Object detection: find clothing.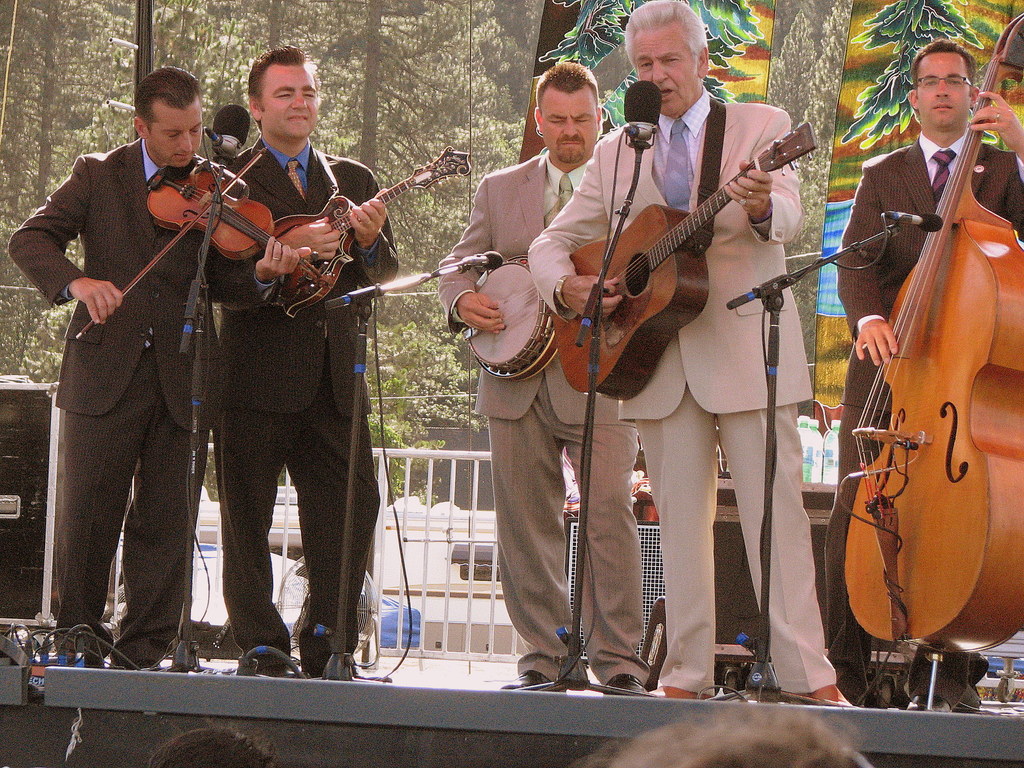
{"x1": 4, "y1": 135, "x2": 216, "y2": 669}.
